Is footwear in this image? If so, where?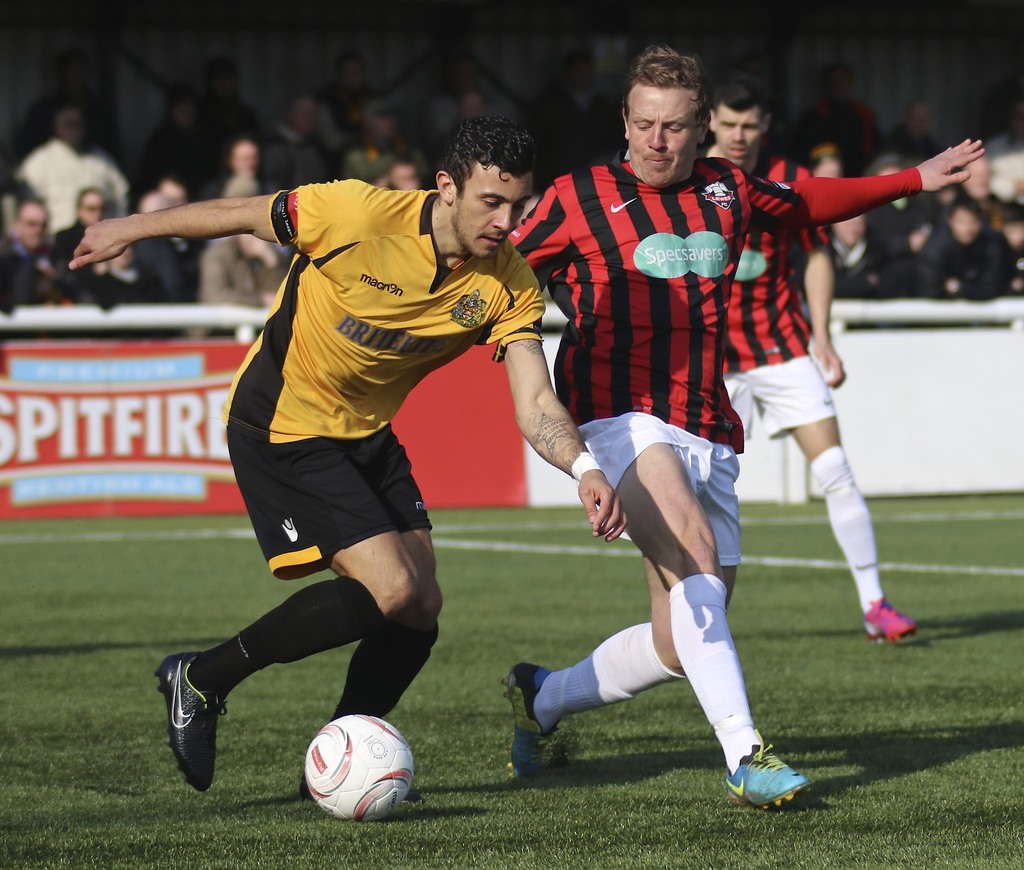
Yes, at 861, 594, 920, 645.
